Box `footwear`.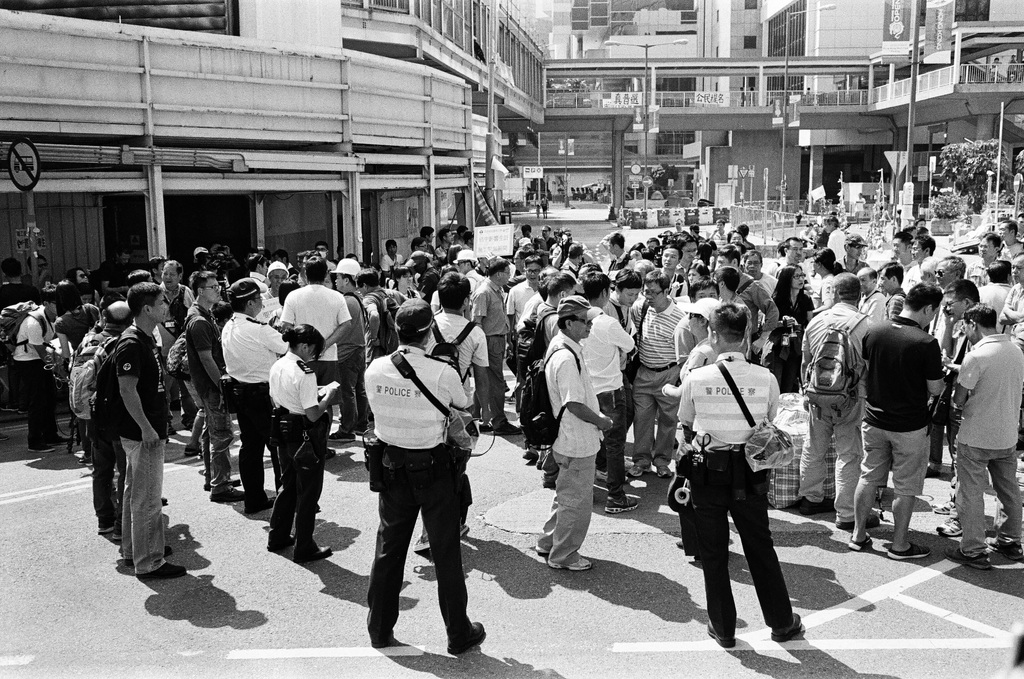
<region>936, 517, 964, 538</region>.
